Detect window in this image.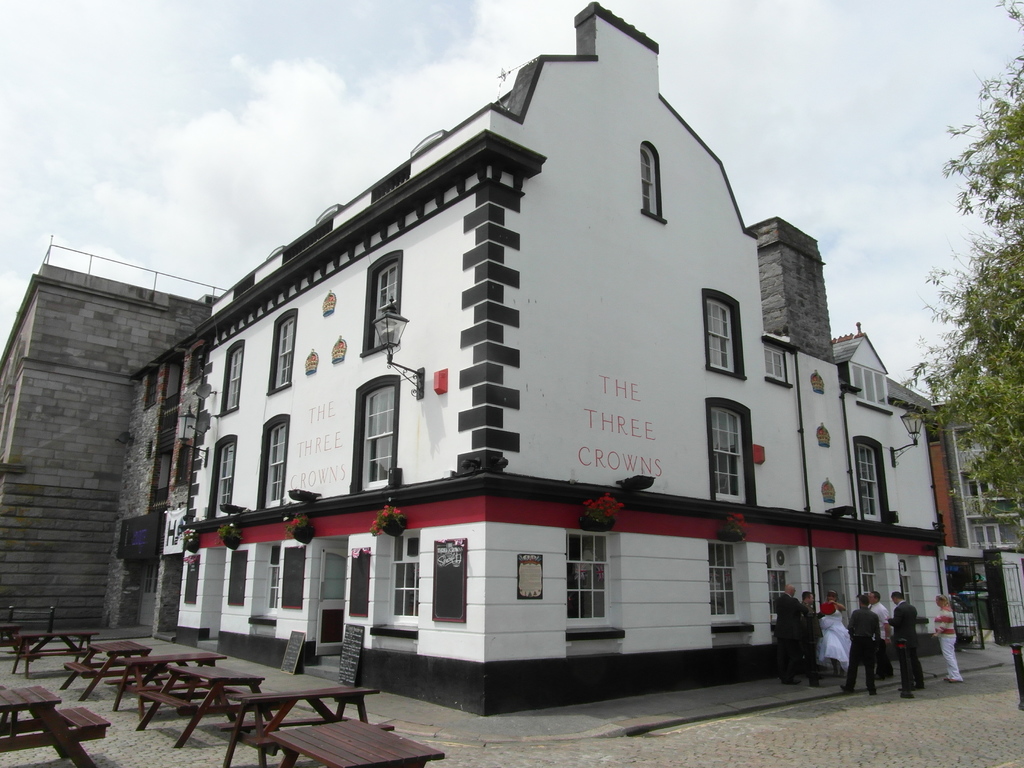
Detection: (263, 309, 300, 396).
